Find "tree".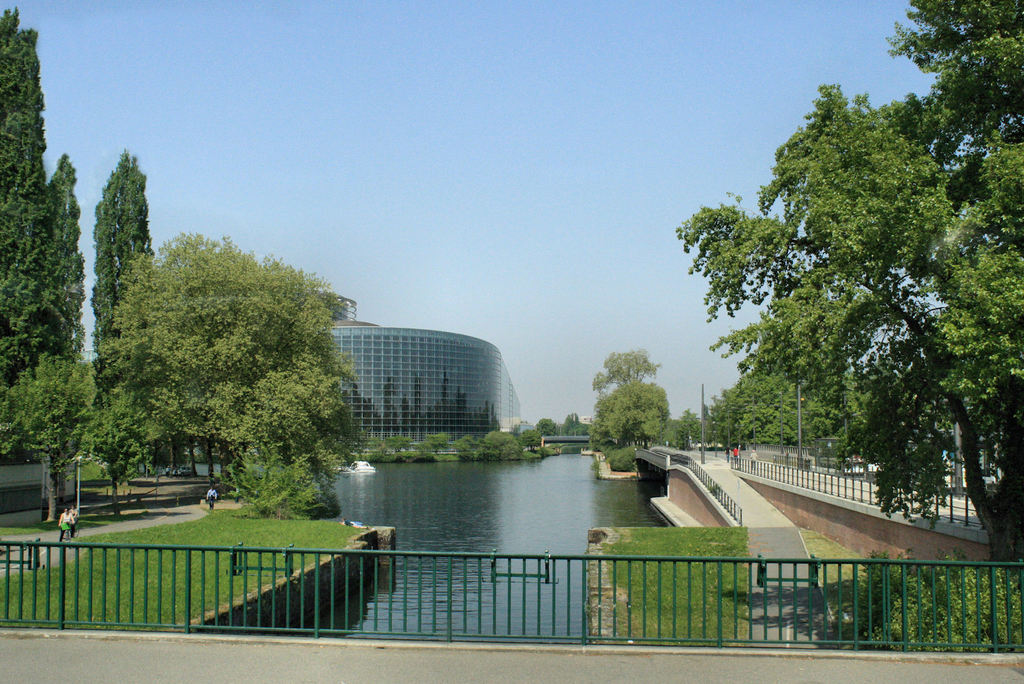
{"left": 557, "top": 410, "right": 598, "bottom": 440}.
